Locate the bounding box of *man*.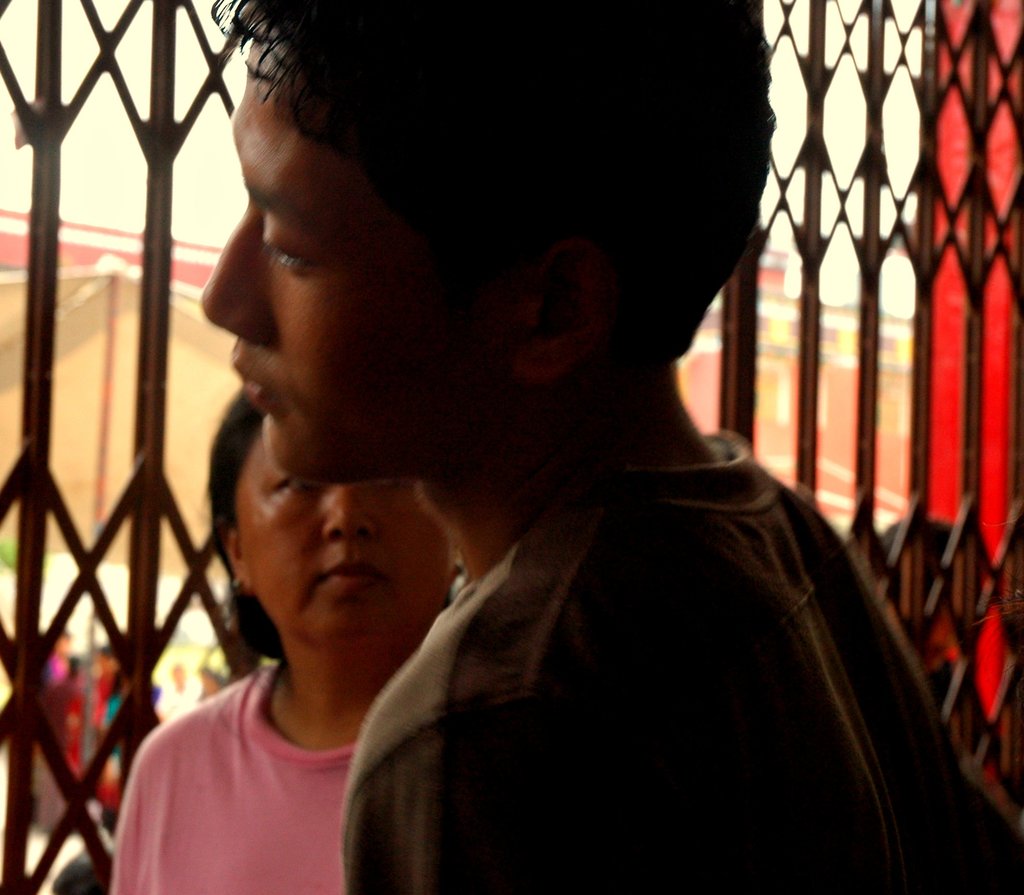
Bounding box: left=188, top=0, right=1023, bottom=894.
